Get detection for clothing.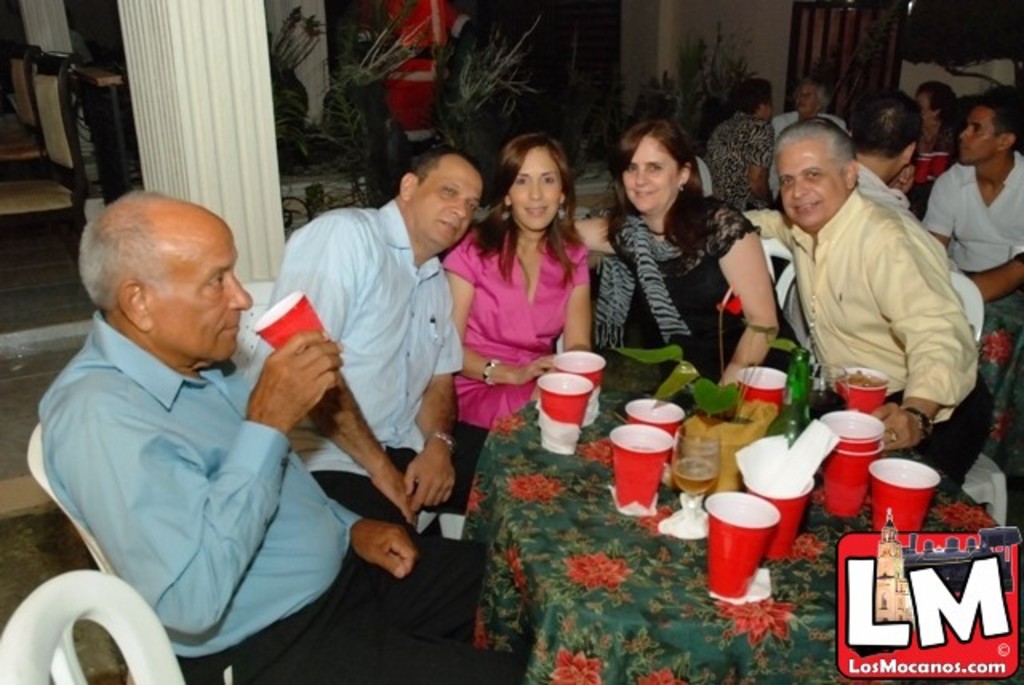
Detection: locate(739, 189, 998, 487).
